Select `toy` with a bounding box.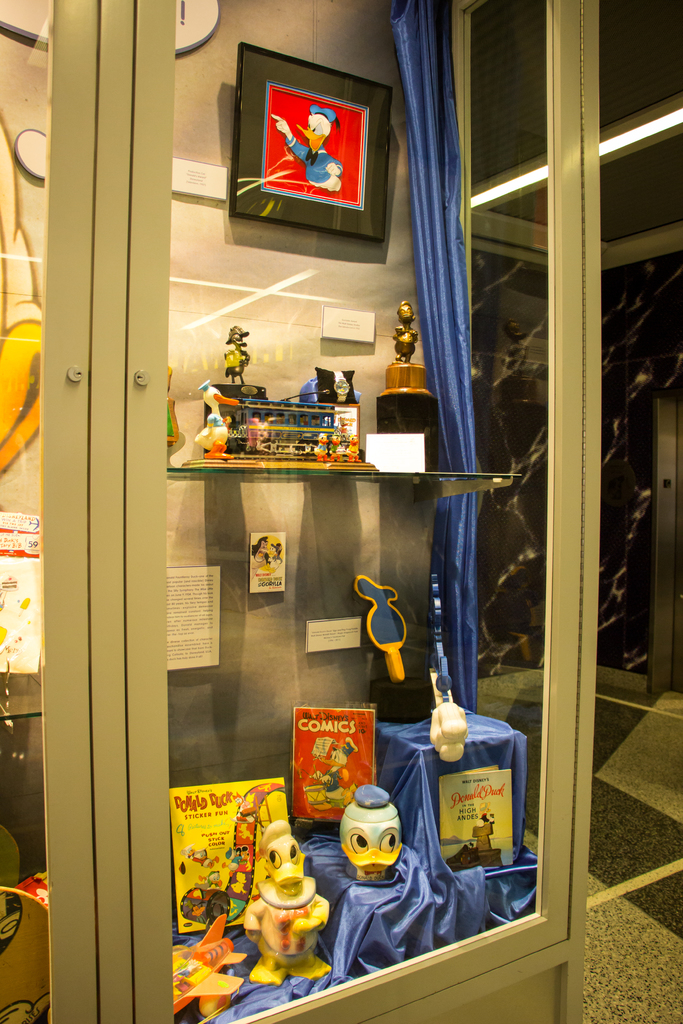
box(344, 796, 414, 900).
